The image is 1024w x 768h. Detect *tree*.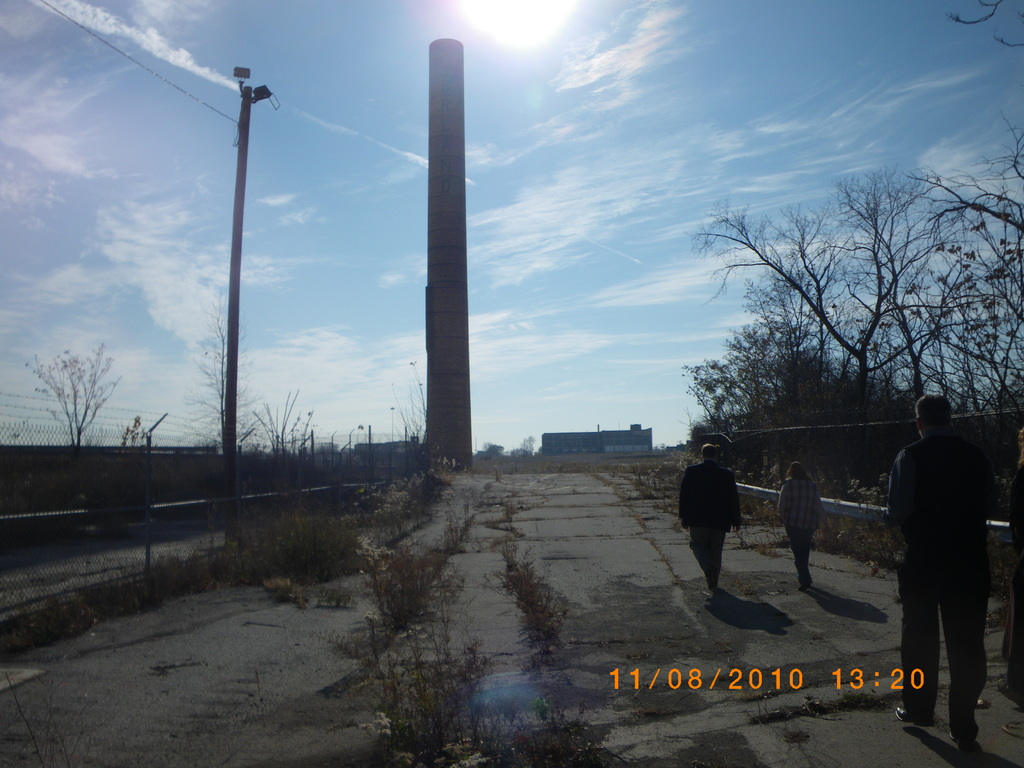
Detection: 375:364:444:506.
